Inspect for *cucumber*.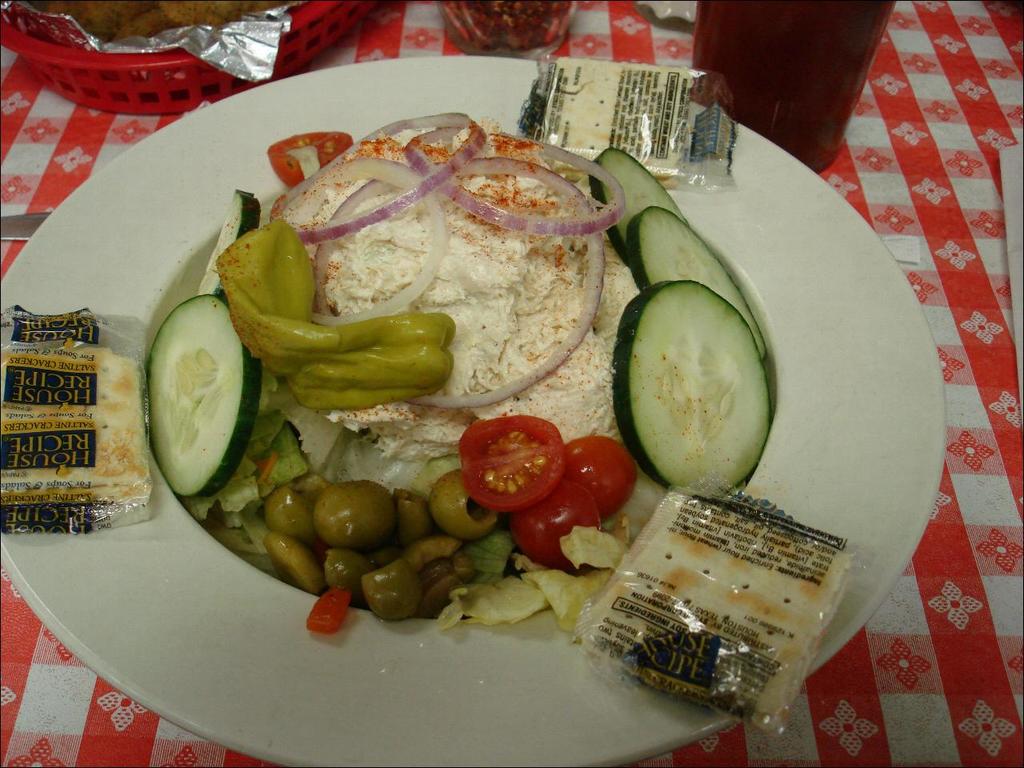
Inspection: (613,278,770,494).
